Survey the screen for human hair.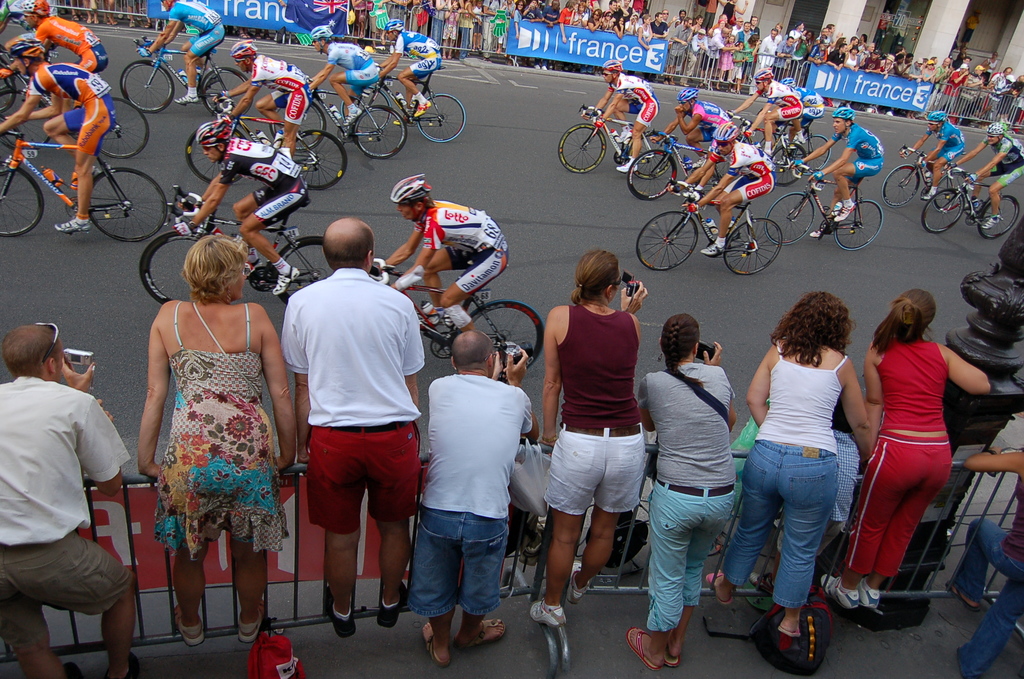
Survey found: box(452, 328, 495, 368).
